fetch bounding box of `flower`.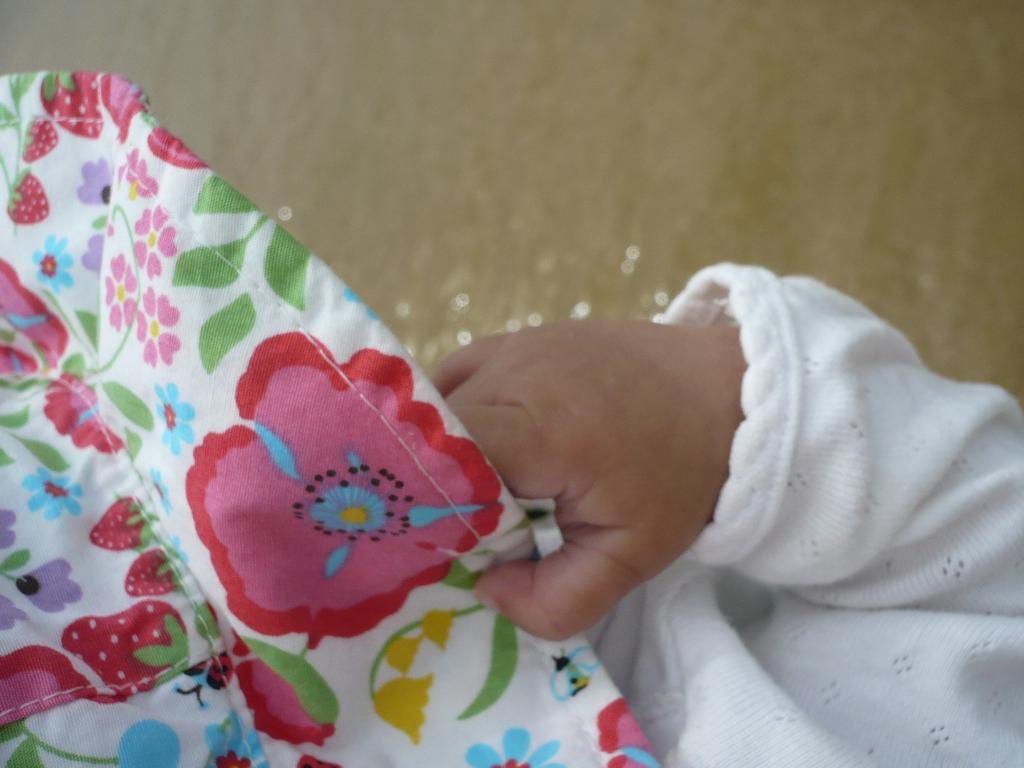
Bbox: BBox(154, 380, 195, 456).
